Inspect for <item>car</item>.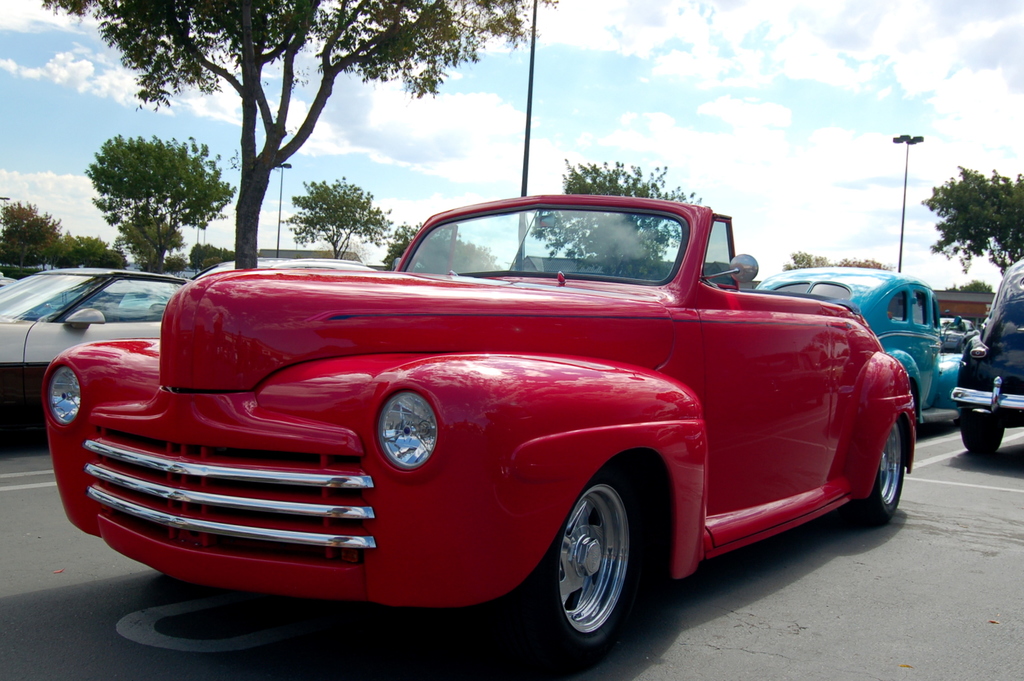
Inspection: 0,267,195,452.
